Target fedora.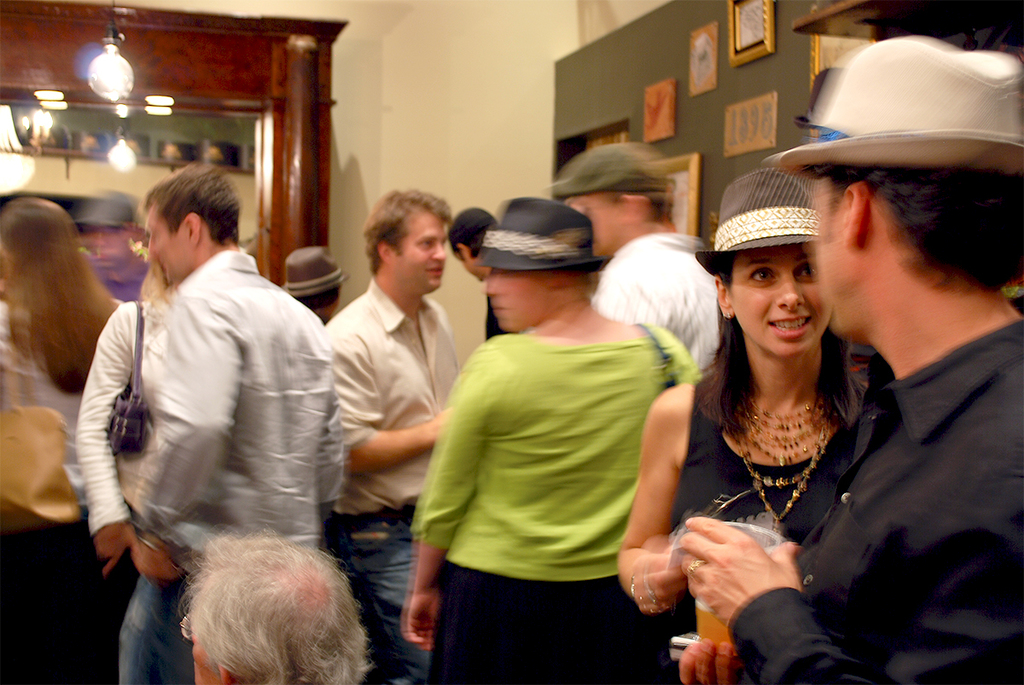
Target region: [x1=689, y1=164, x2=826, y2=253].
